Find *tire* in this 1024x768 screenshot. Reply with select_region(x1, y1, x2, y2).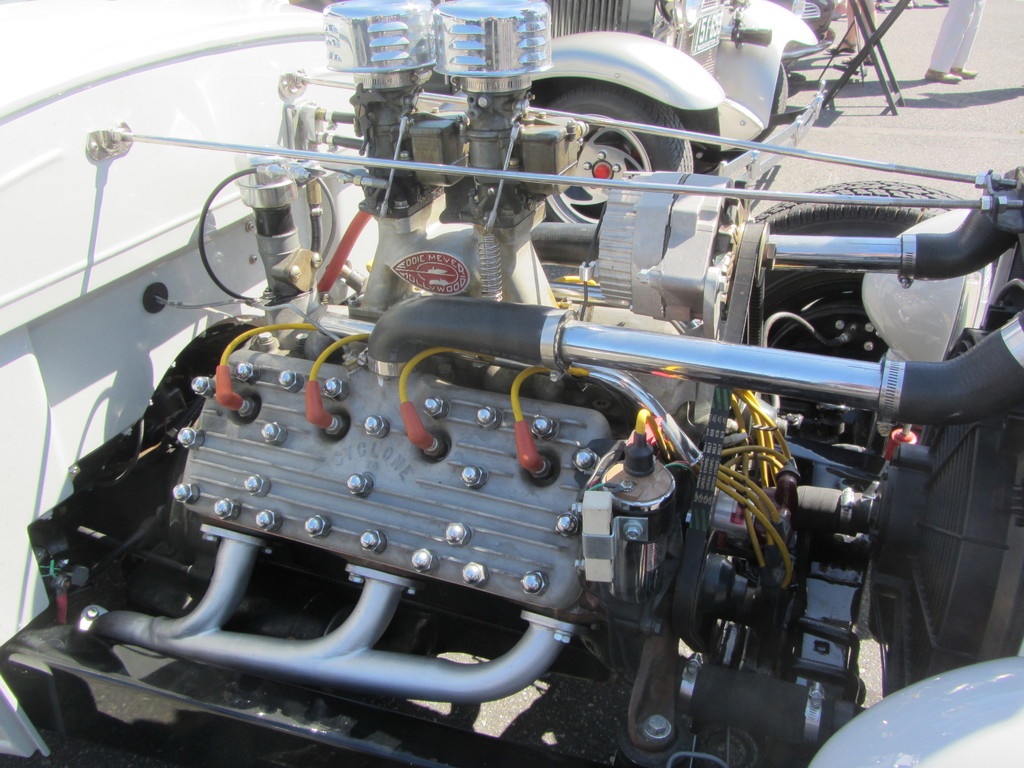
select_region(772, 60, 788, 125).
